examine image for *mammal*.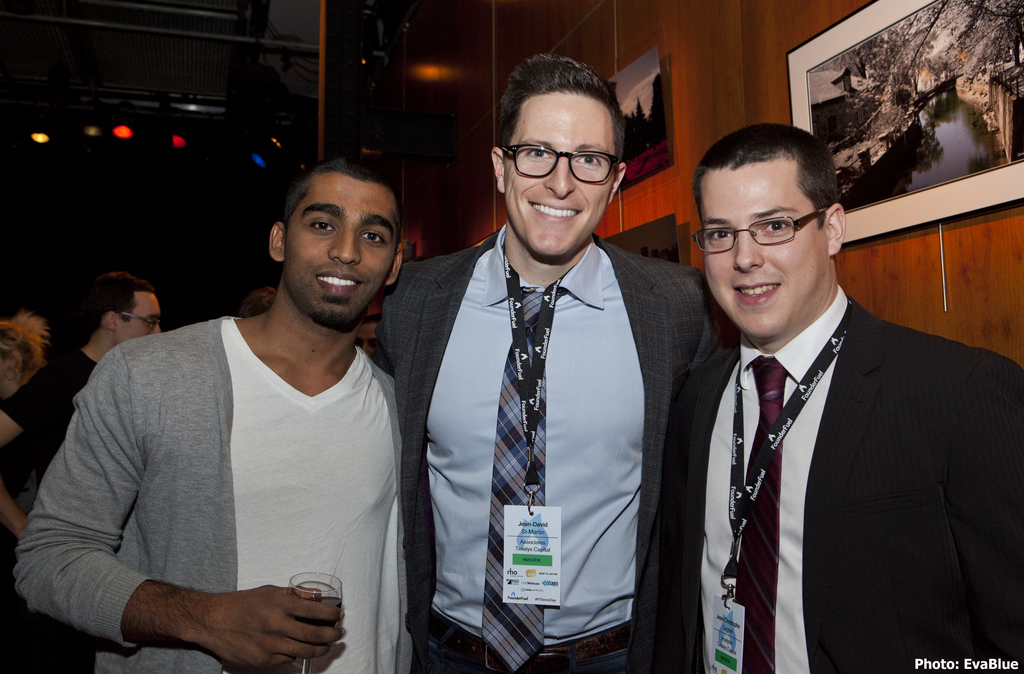
Examination result: (x1=0, y1=311, x2=51, y2=416).
